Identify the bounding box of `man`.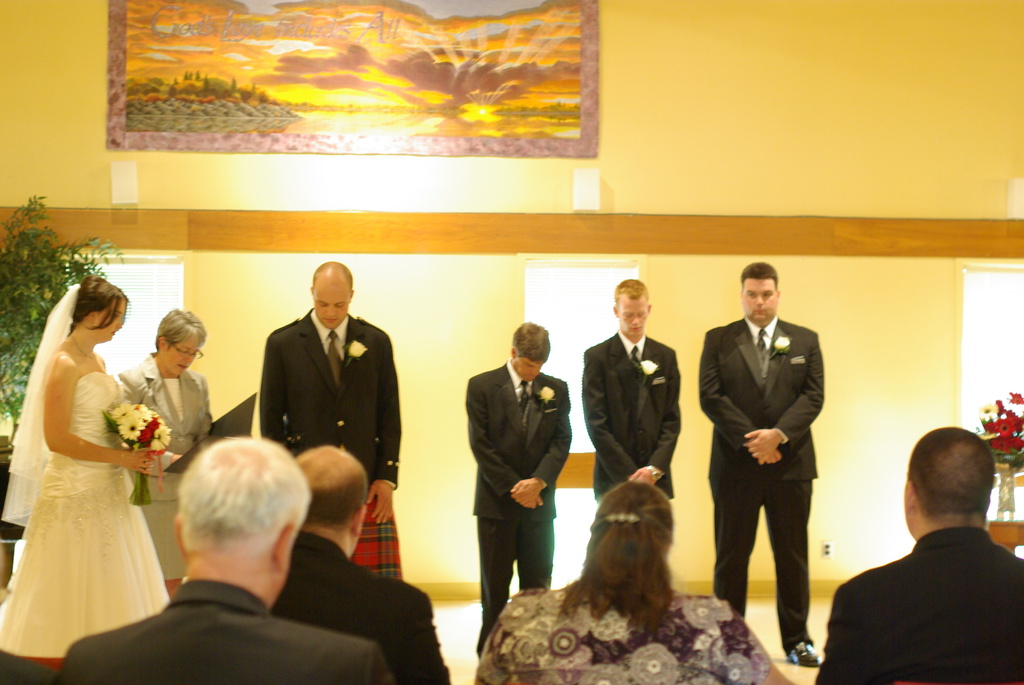
locate(268, 446, 451, 684).
